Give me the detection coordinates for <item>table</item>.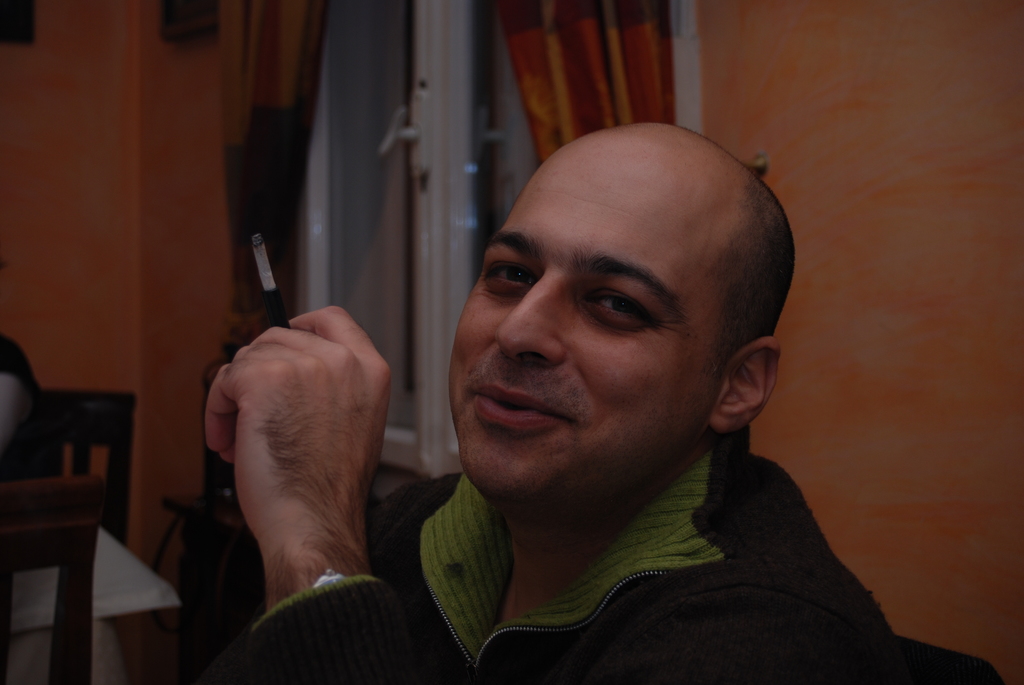
bbox(0, 523, 184, 684).
